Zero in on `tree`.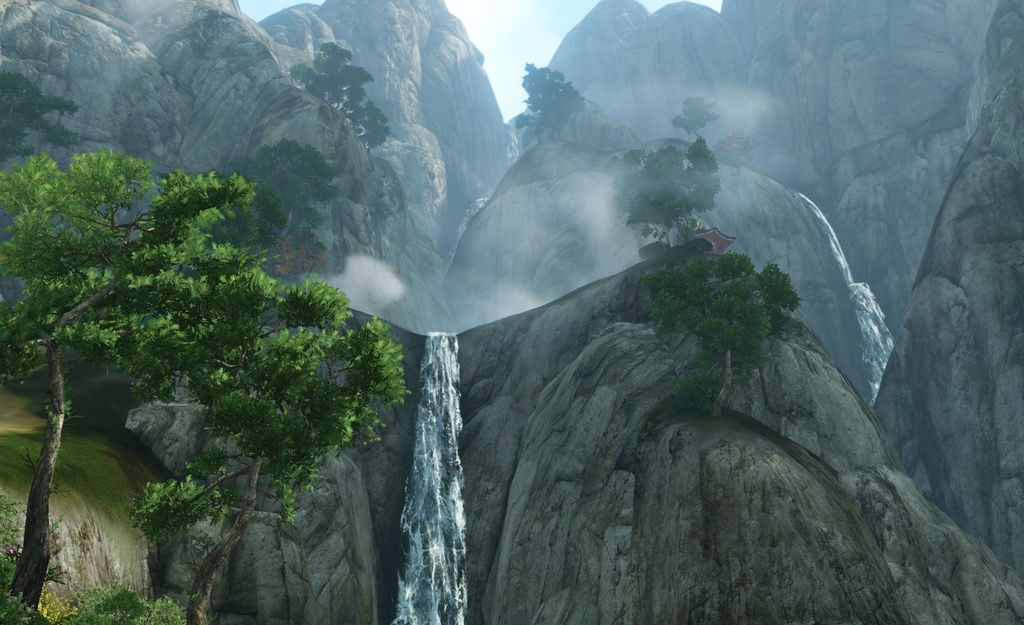
Zeroed in: {"x1": 289, "y1": 43, "x2": 391, "y2": 150}.
